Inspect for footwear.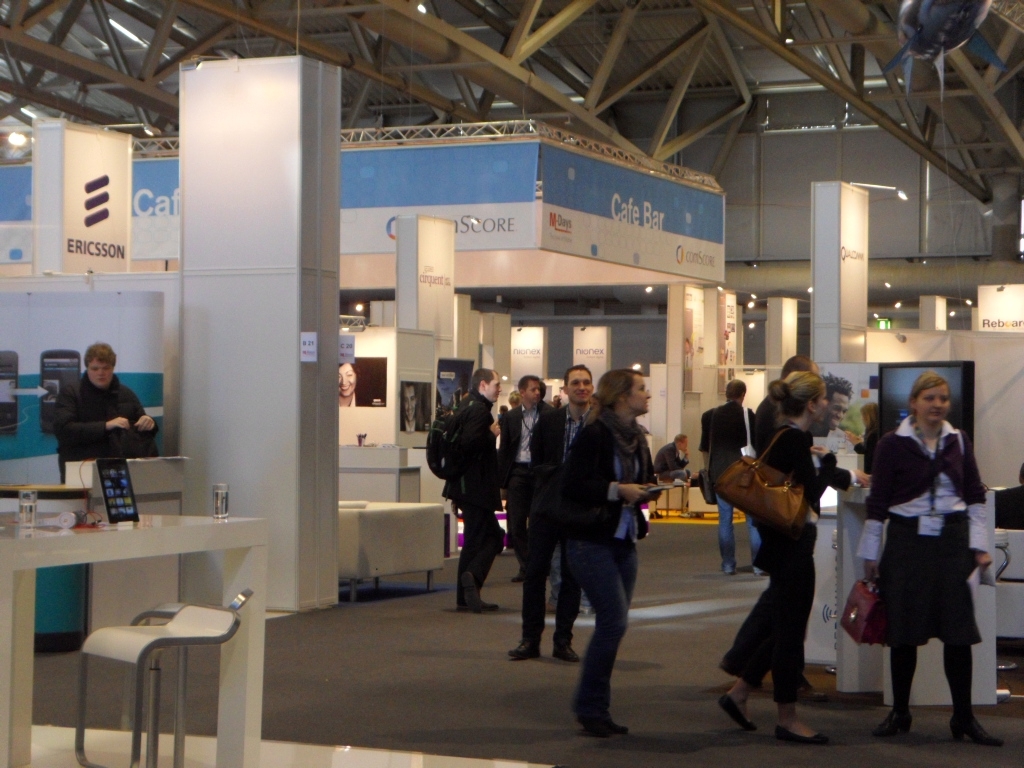
Inspection: [508,641,538,661].
